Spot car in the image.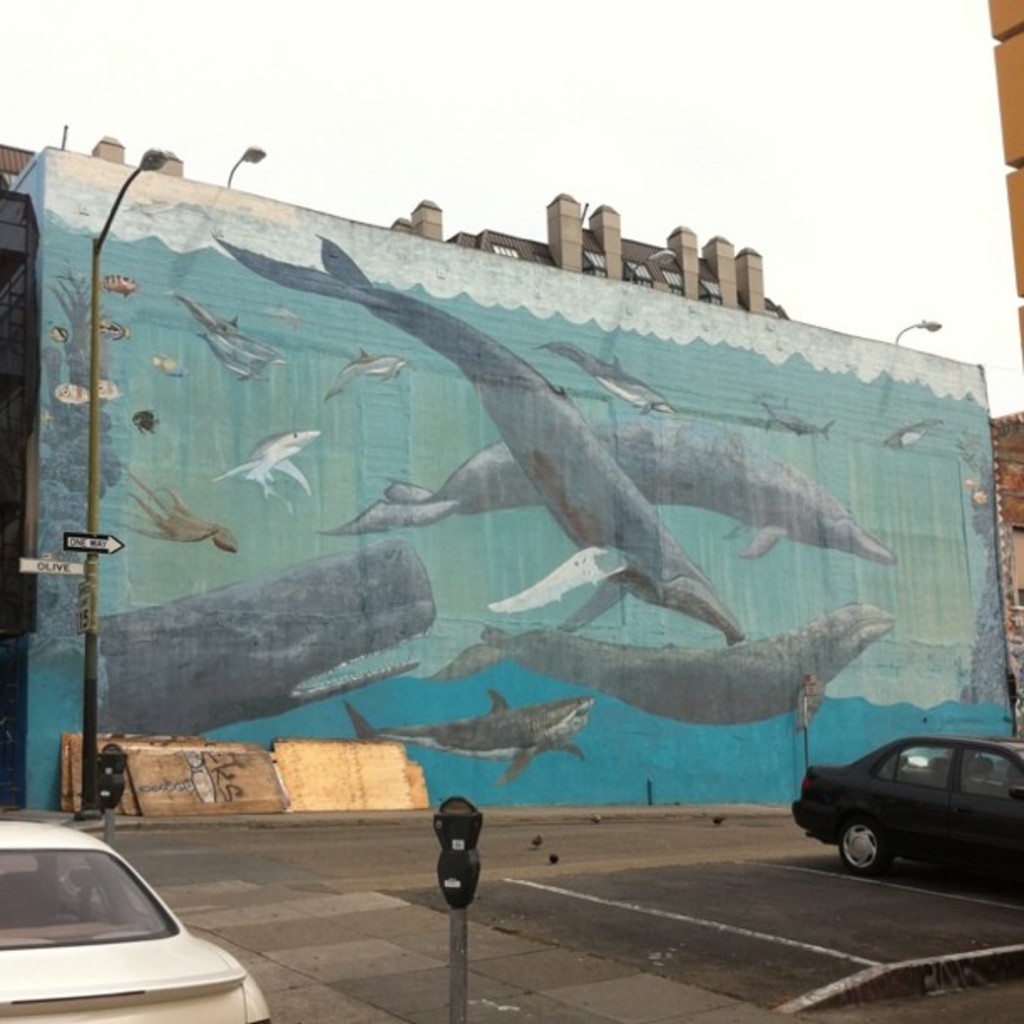
car found at detection(3, 823, 261, 1022).
